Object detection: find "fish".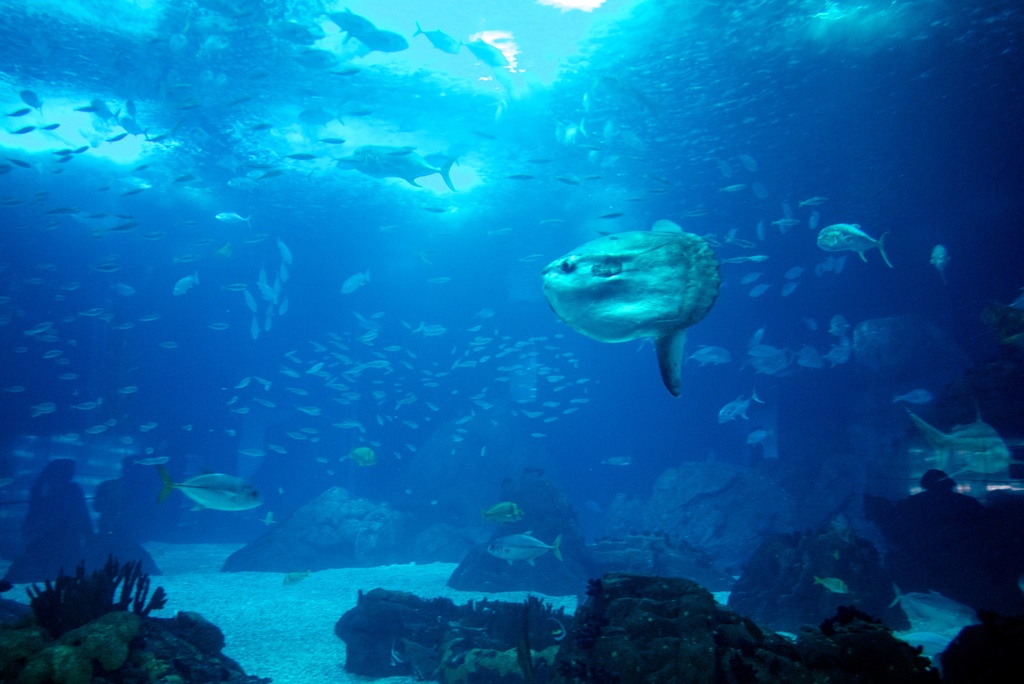
detection(598, 455, 634, 466).
